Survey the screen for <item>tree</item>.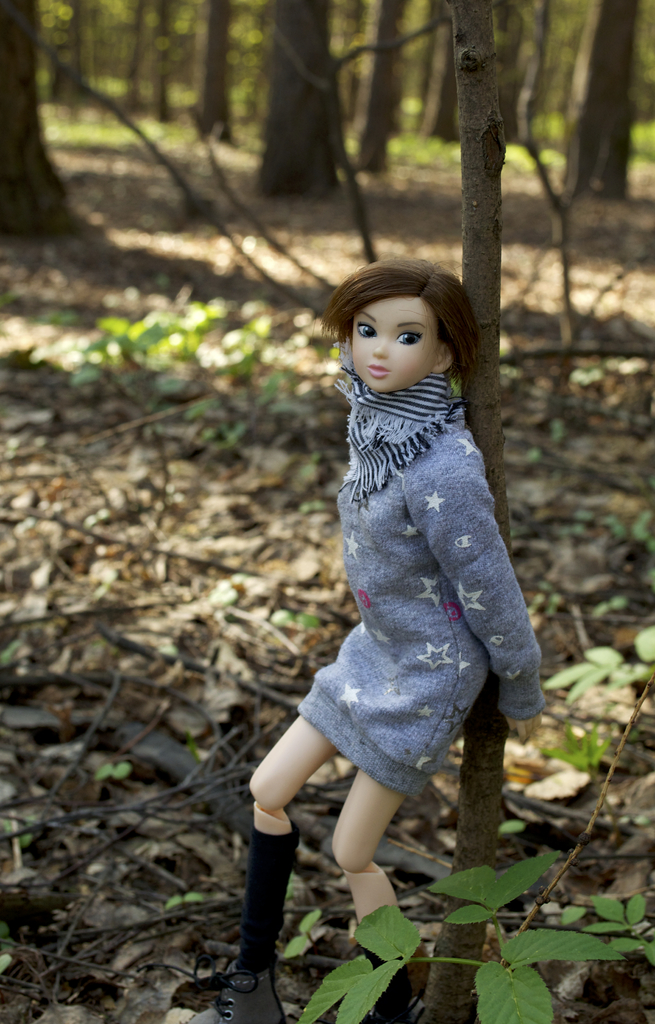
Survey found: box=[287, 0, 654, 1017].
